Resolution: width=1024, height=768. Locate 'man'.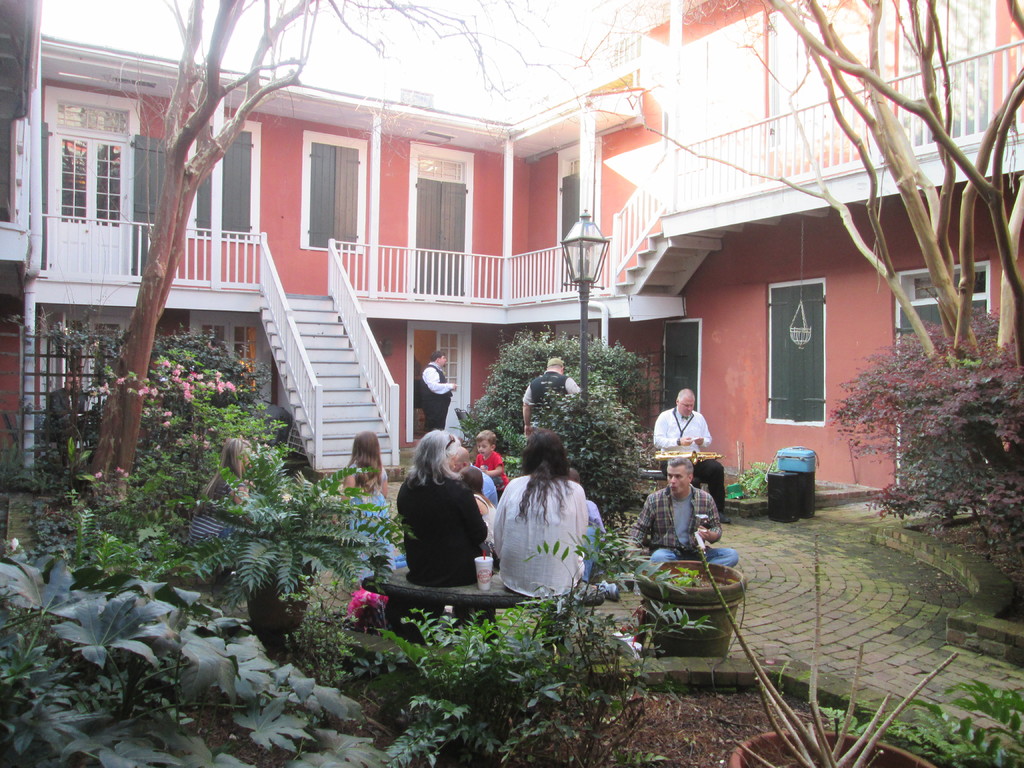
{"left": 33, "top": 362, "right": 102, "bottom": 475}.
